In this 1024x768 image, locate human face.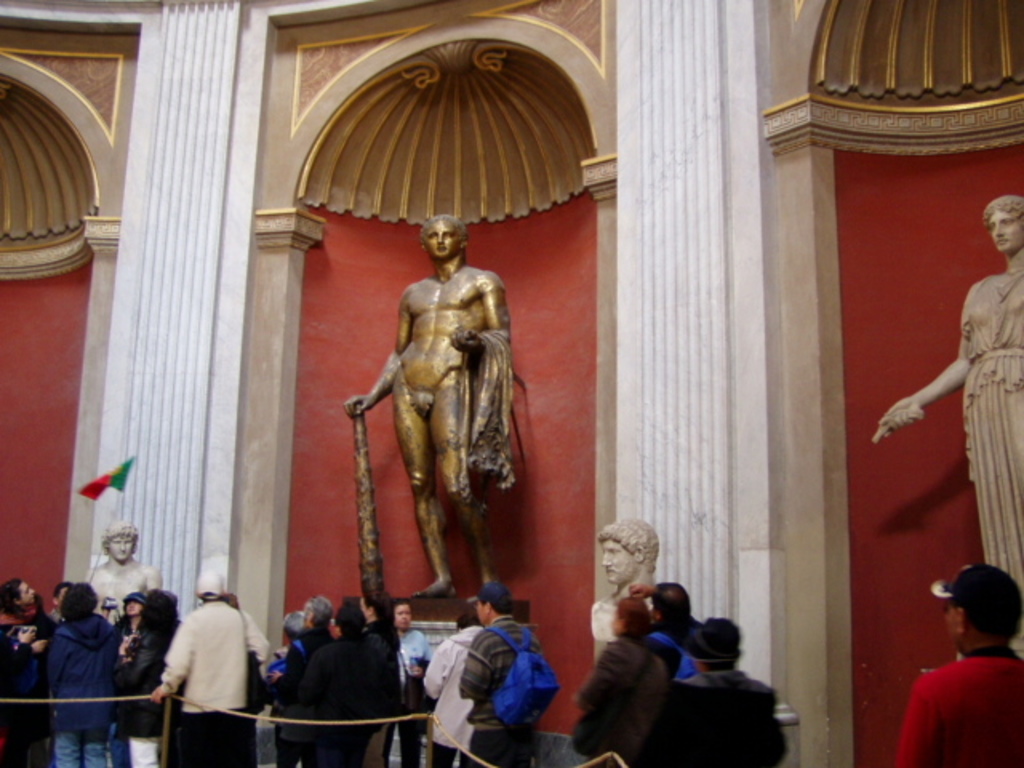
Bounding box: [474,598,493,624].
